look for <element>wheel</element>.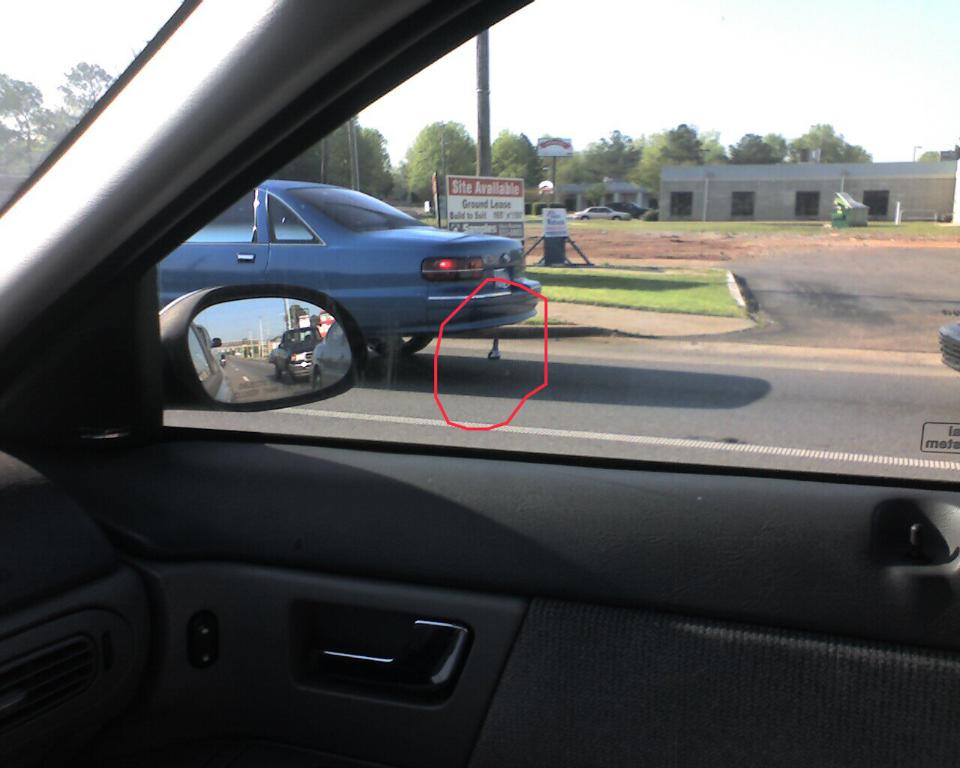
Found: box=[367, 337, 434, 354].
